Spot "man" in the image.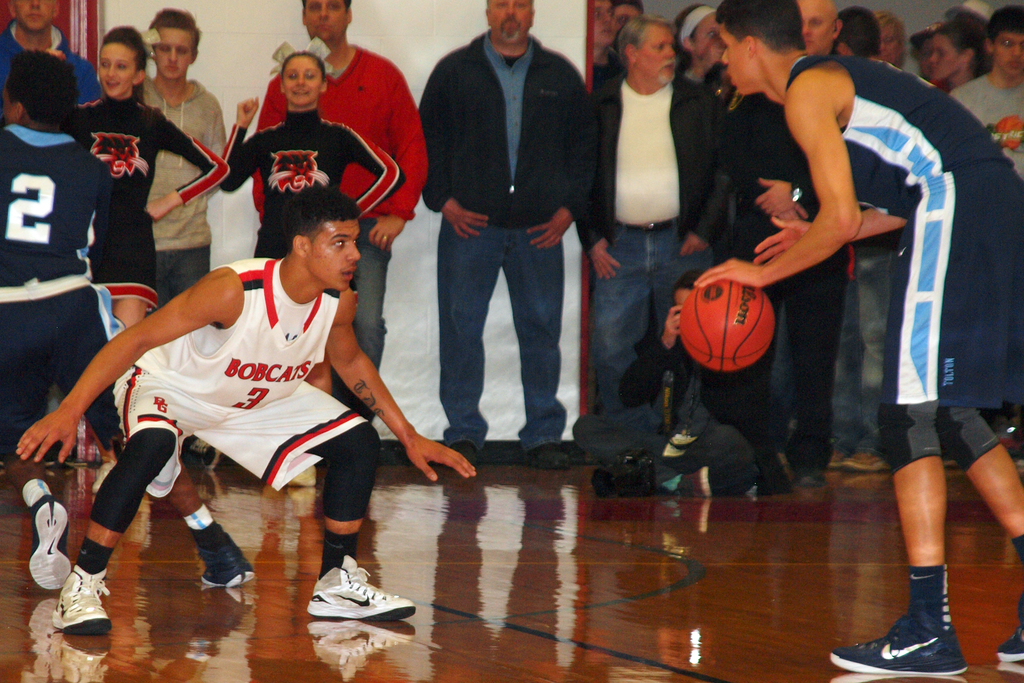
"man" found at crop(610, 0, 651, 34).
